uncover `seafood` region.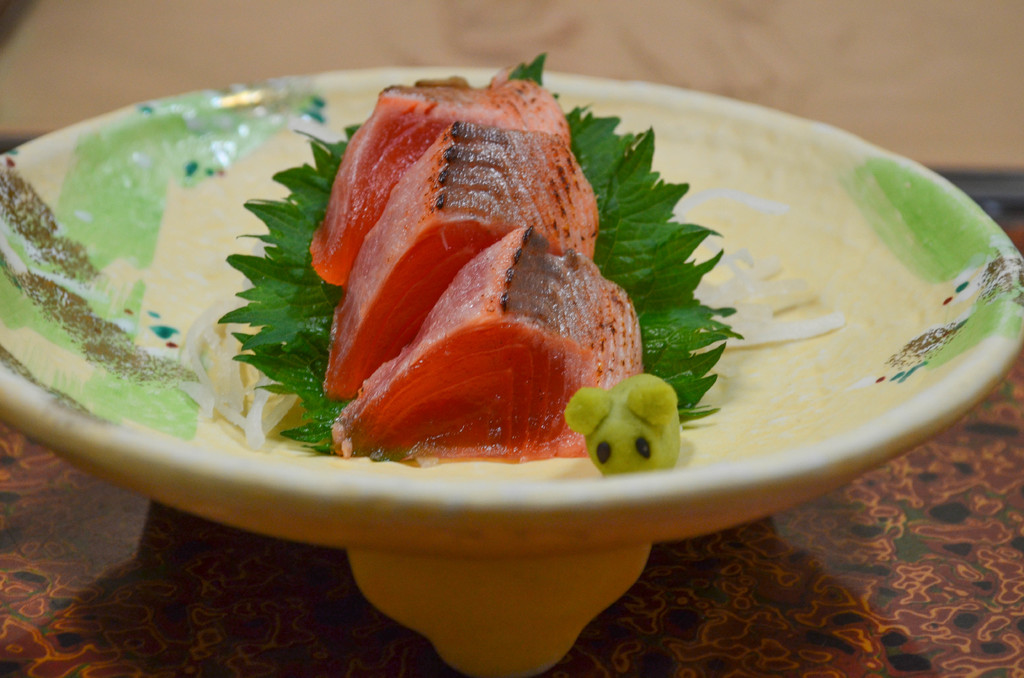
Uncovered: (319, 113, 602, 400).
